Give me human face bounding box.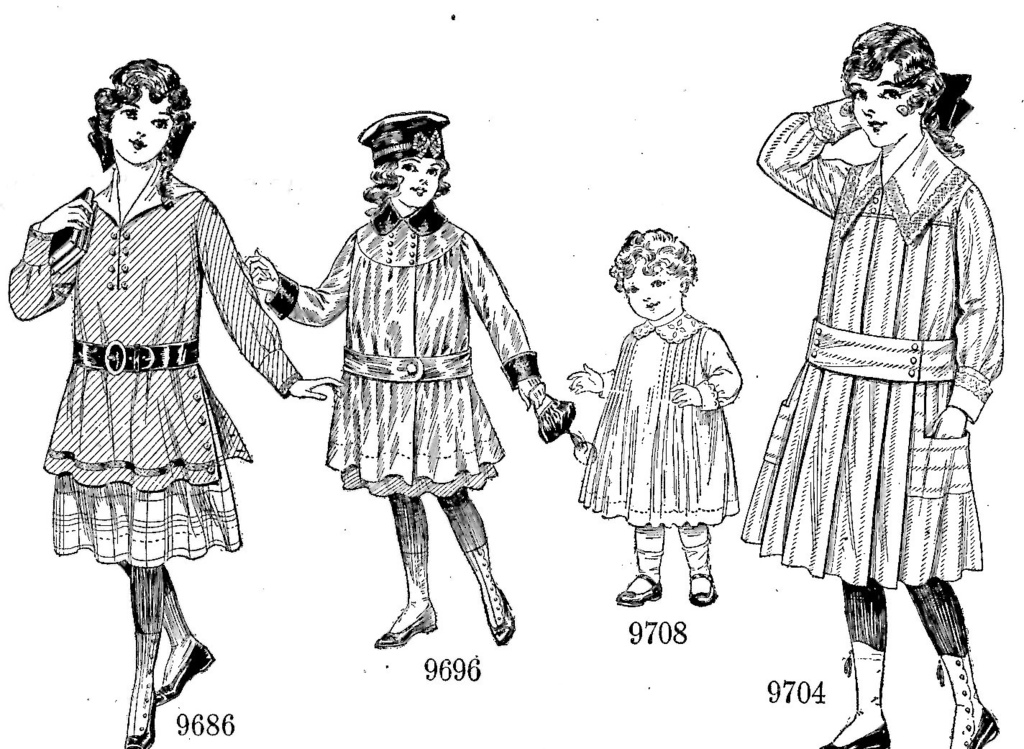
111/84/173/167.
